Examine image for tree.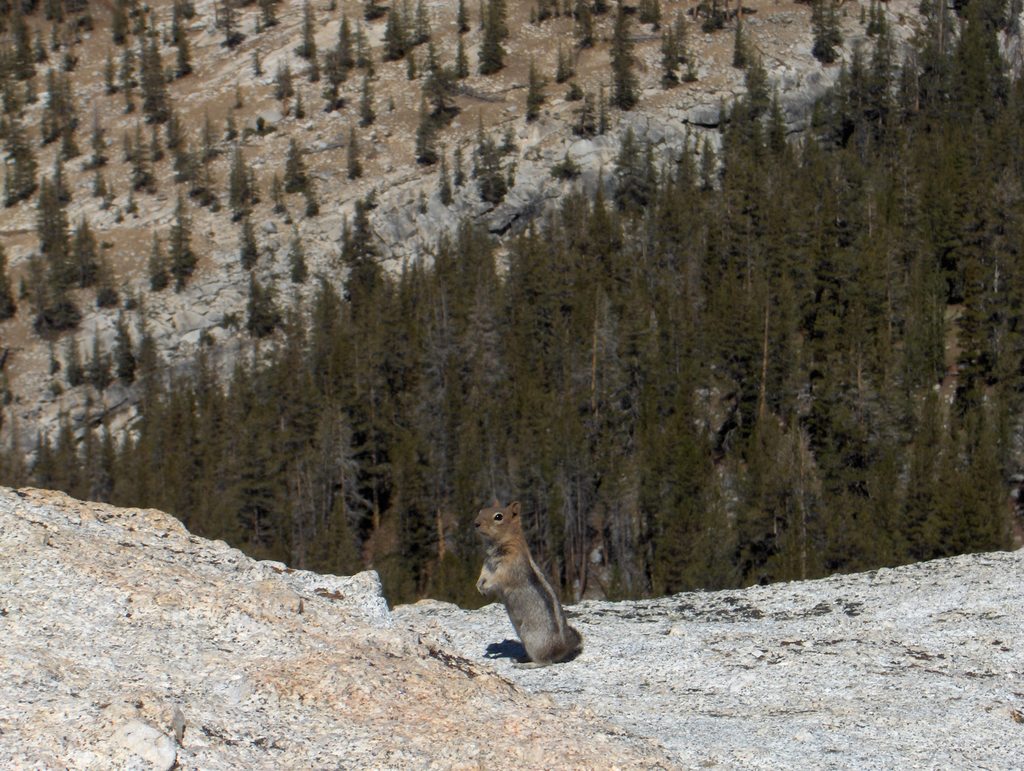
Examination result: bbox=[285, 141, 305, 194].
